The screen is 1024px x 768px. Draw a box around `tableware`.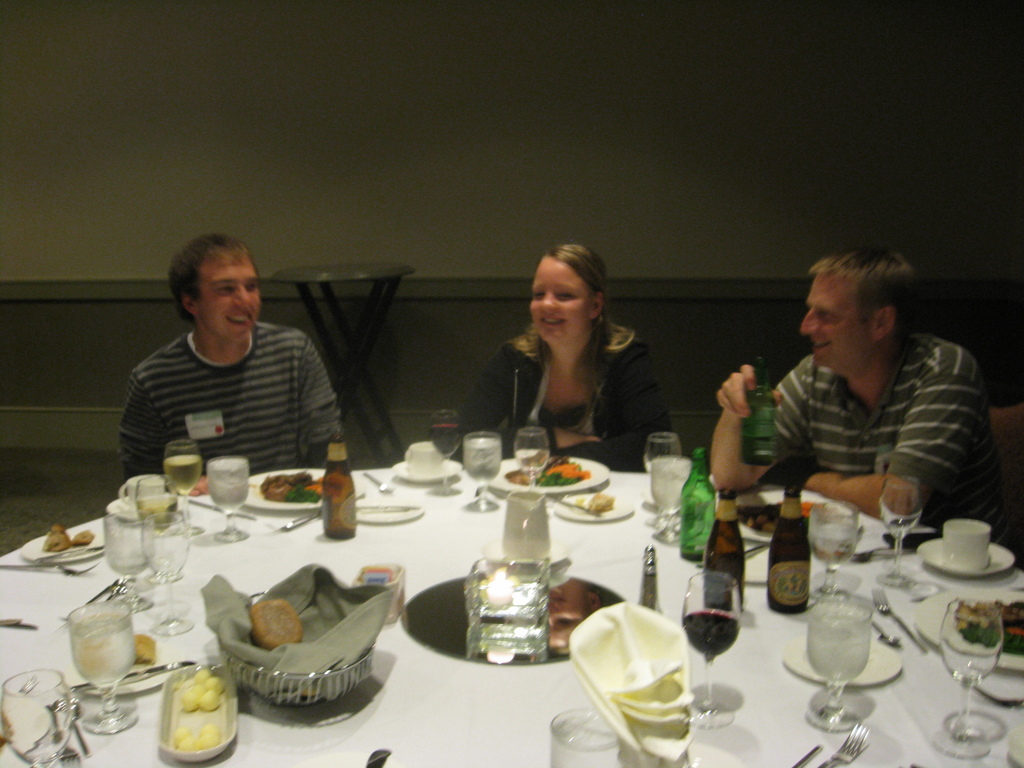
rect(509, 426, 553, 488).
